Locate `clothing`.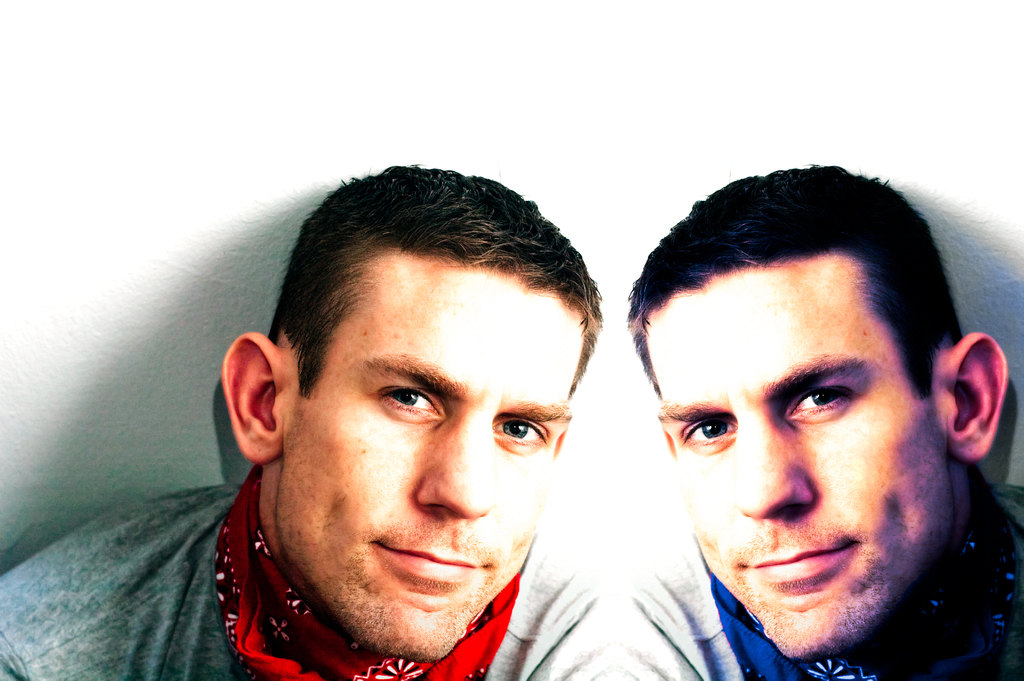
Bounding box: [0, 494, 619, 676].
